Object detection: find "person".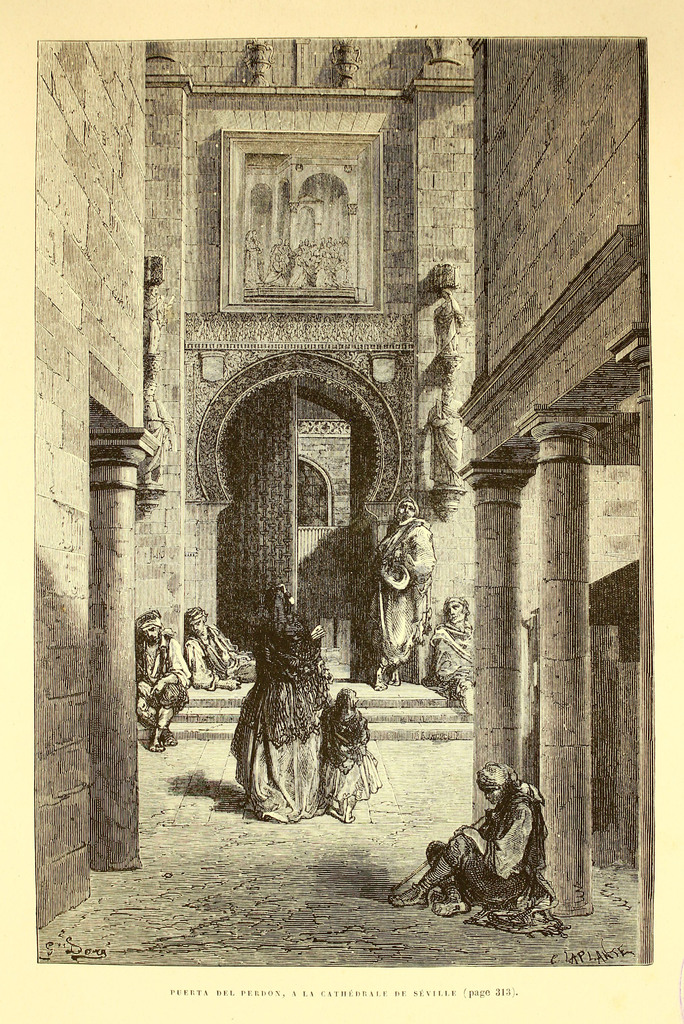
134:603:193:751.
